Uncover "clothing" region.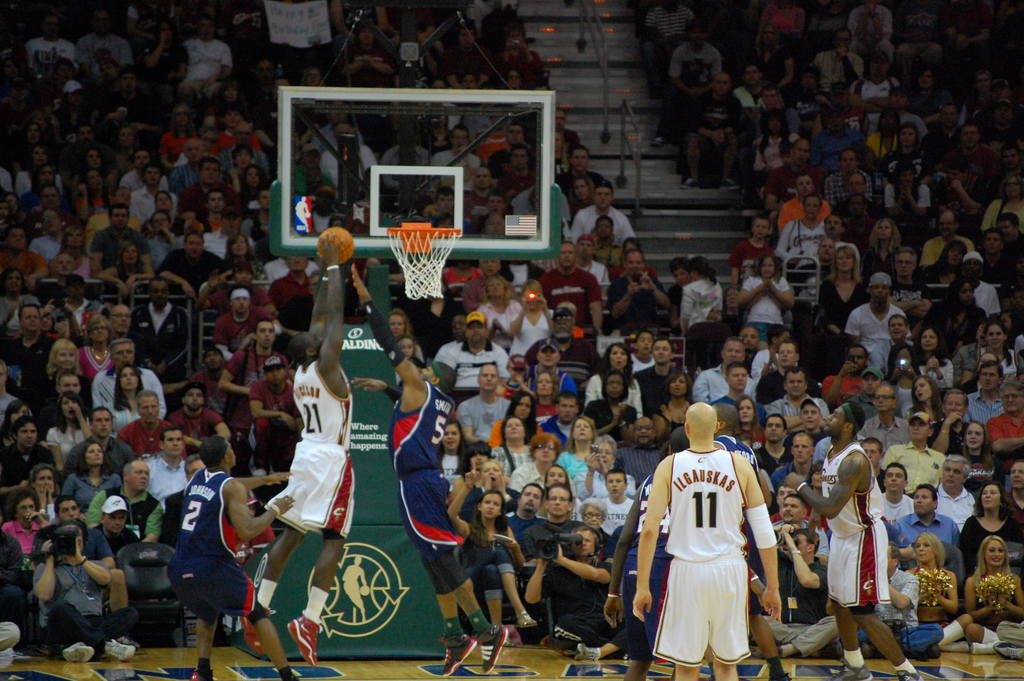
Uncovered: Rect(250, 376, 295, 427).
